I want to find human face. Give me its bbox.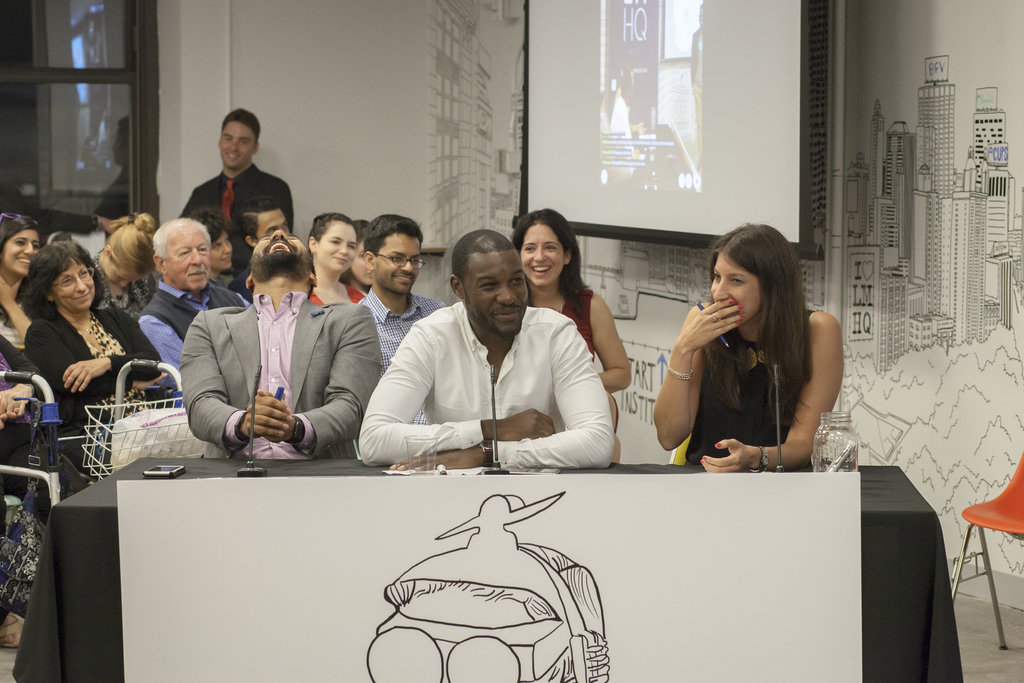
52 256 99 307.
